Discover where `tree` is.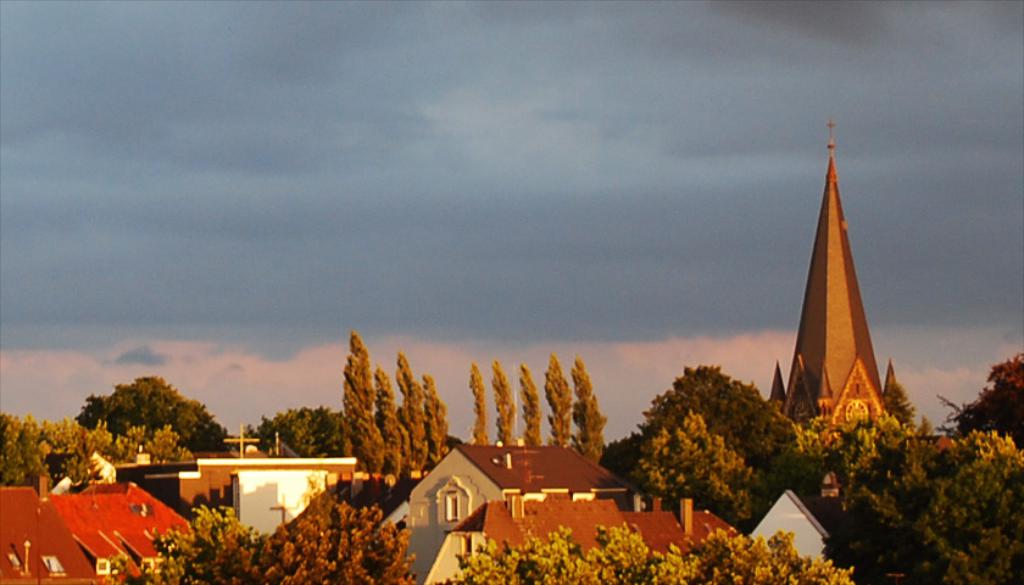
Discovered at crop(233, 400, 354, 458).
